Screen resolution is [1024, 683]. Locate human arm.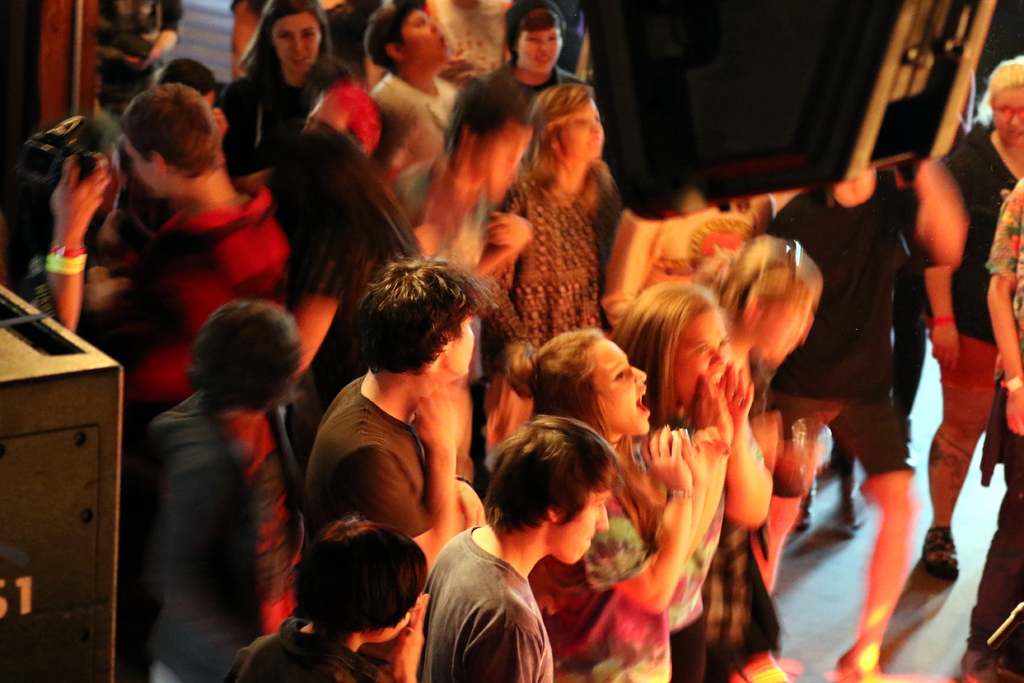
[593, 421, 692, 621].
